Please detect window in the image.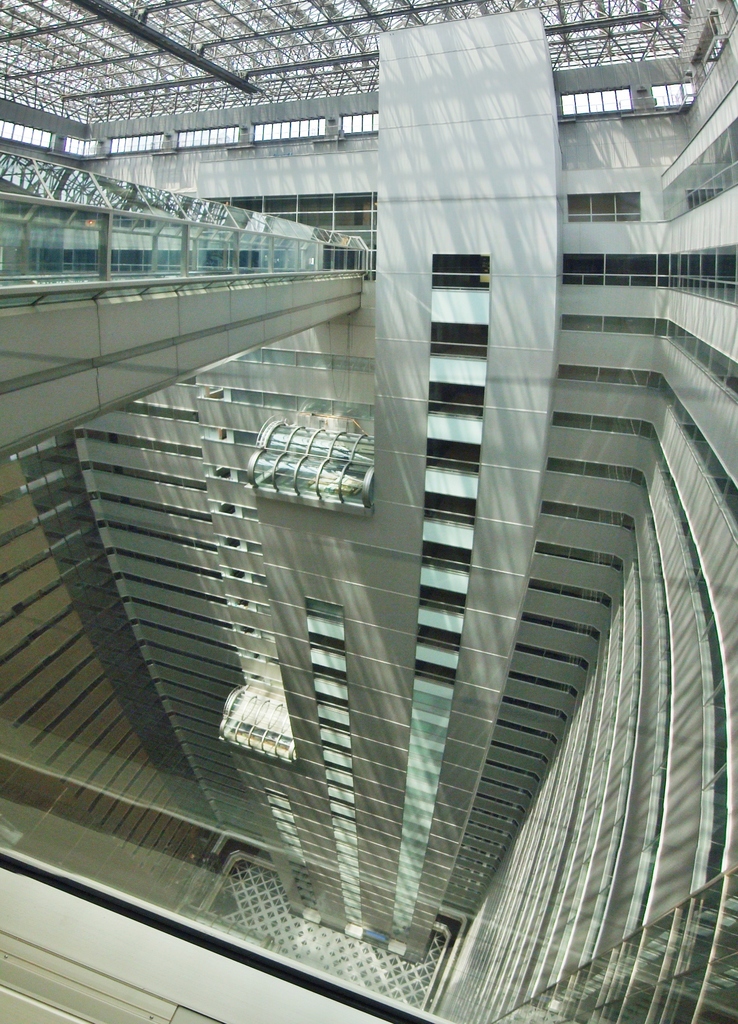
[x1=426, y1=253, x2=492, y2=293].
